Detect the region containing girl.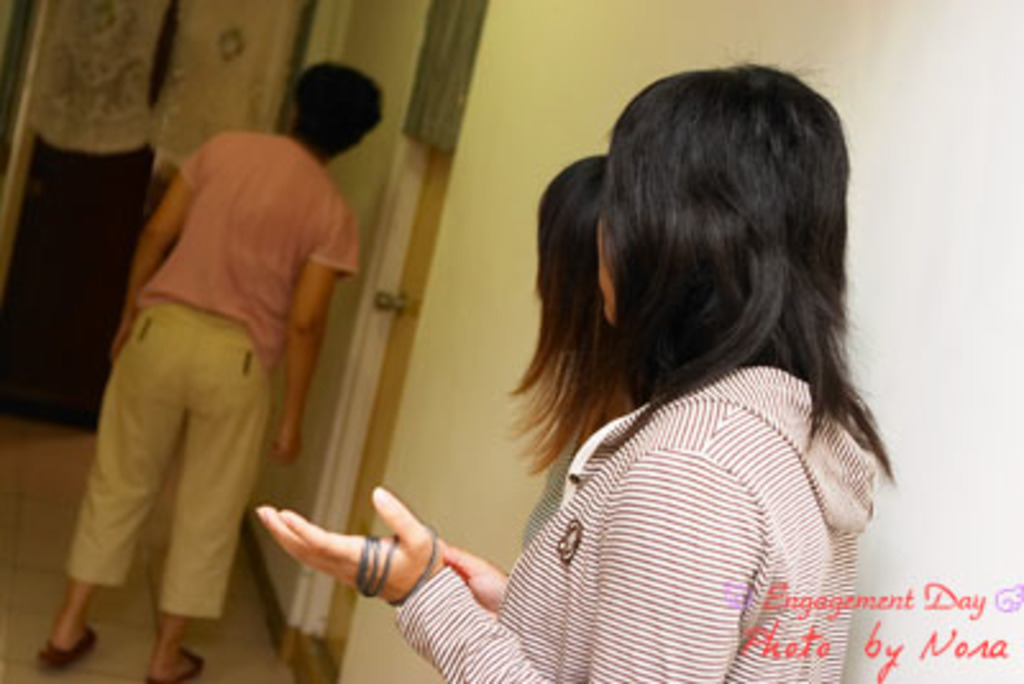
[x1=251, y1=79, x2=899, y2=681].
